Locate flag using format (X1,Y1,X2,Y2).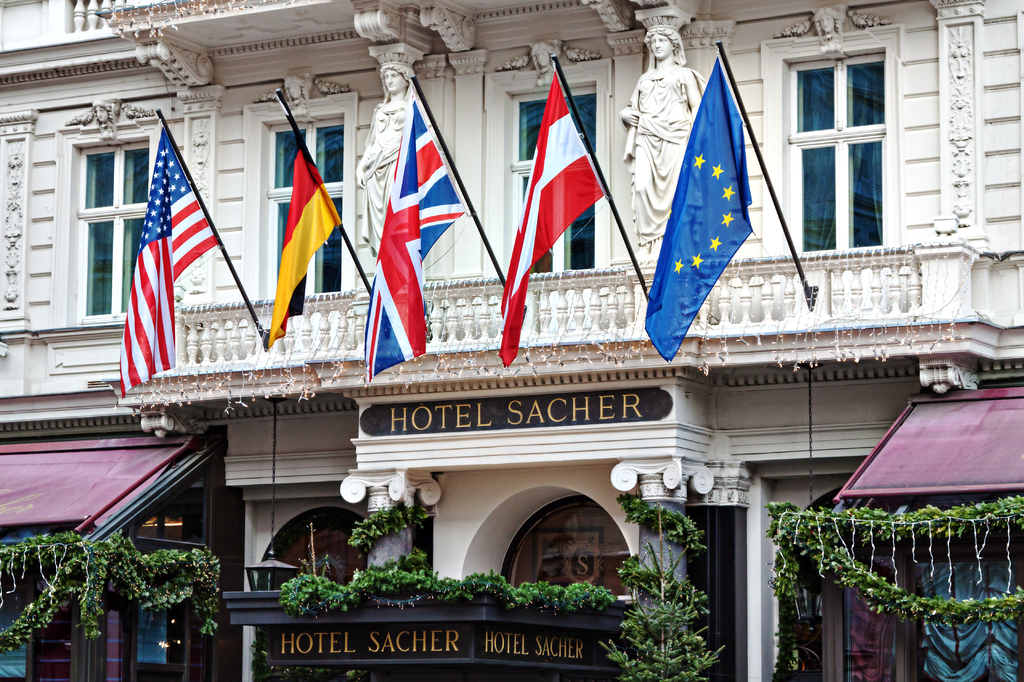
(499,68,604,369).
